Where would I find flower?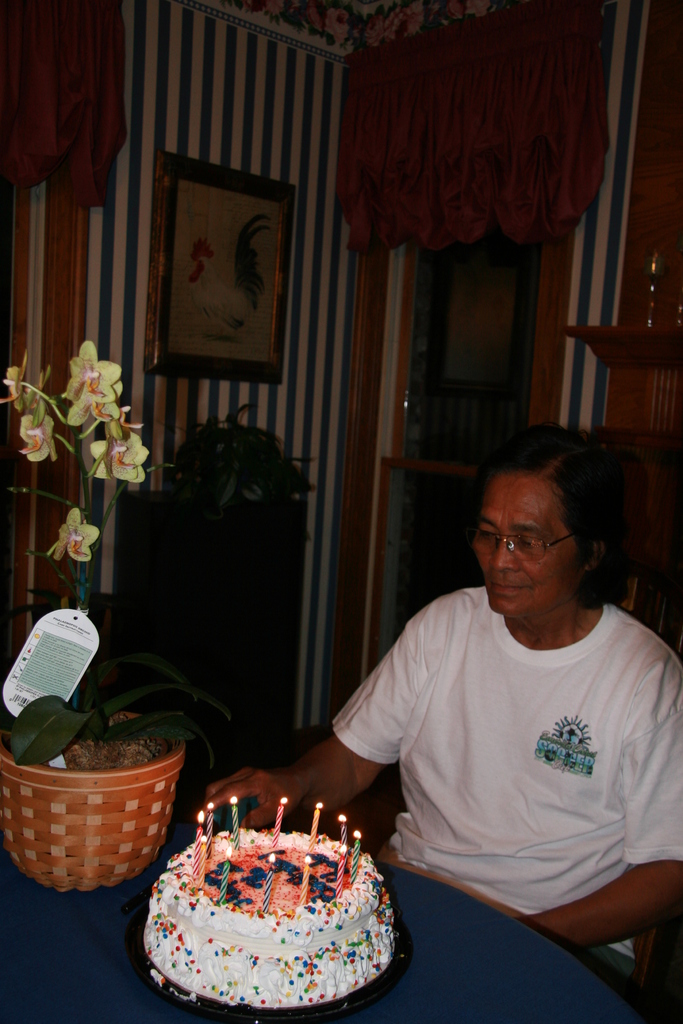
At detection(50, 512, 99, 559).
